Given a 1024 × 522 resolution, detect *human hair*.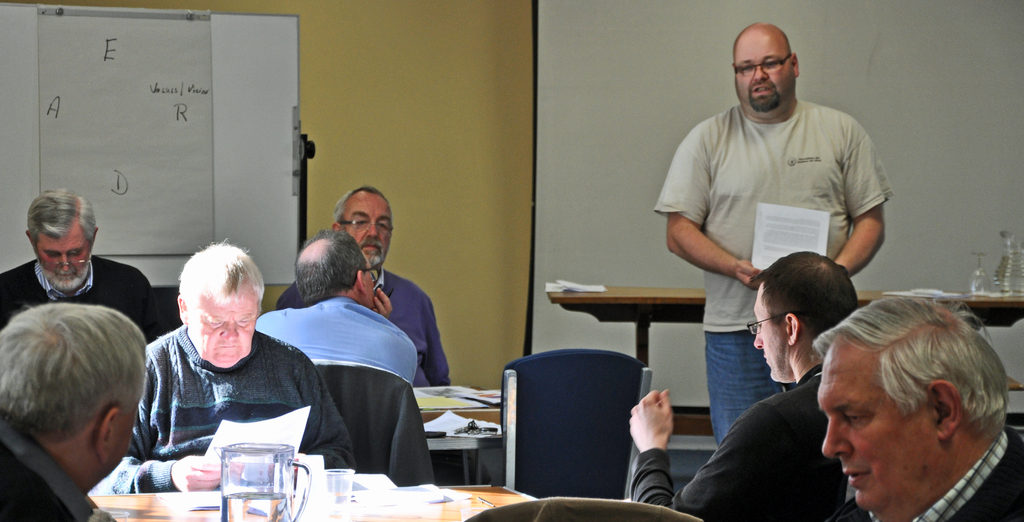
detection(293, 227, 365, 303).
